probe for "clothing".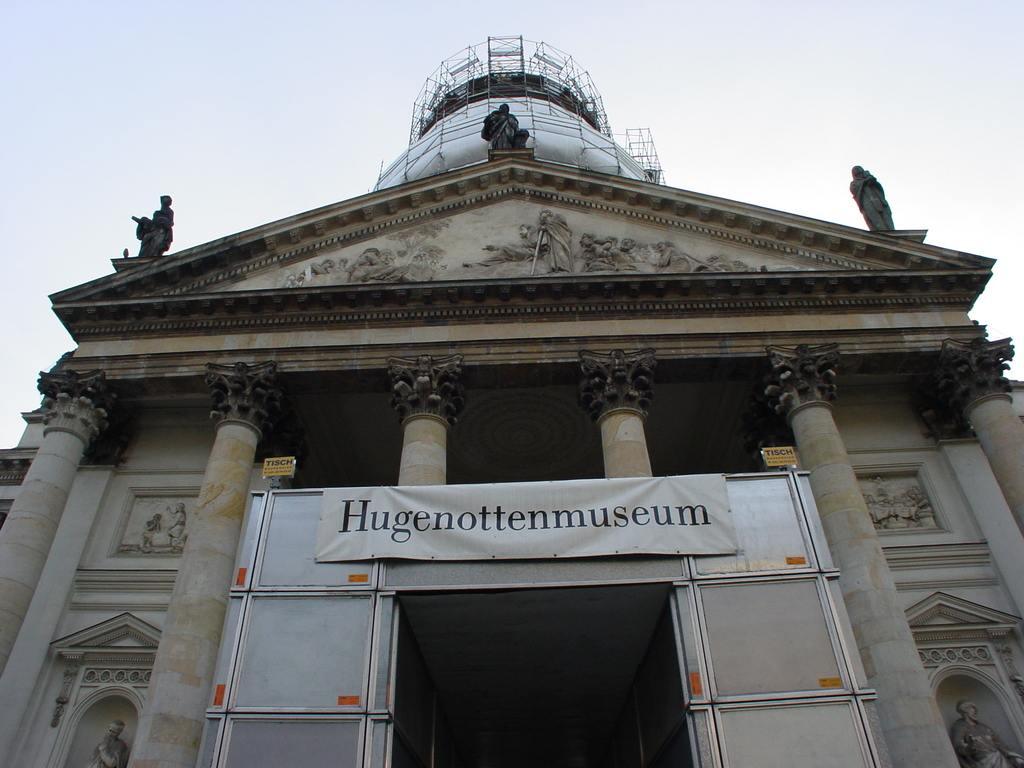
Probe result: (167,510,184,539).
